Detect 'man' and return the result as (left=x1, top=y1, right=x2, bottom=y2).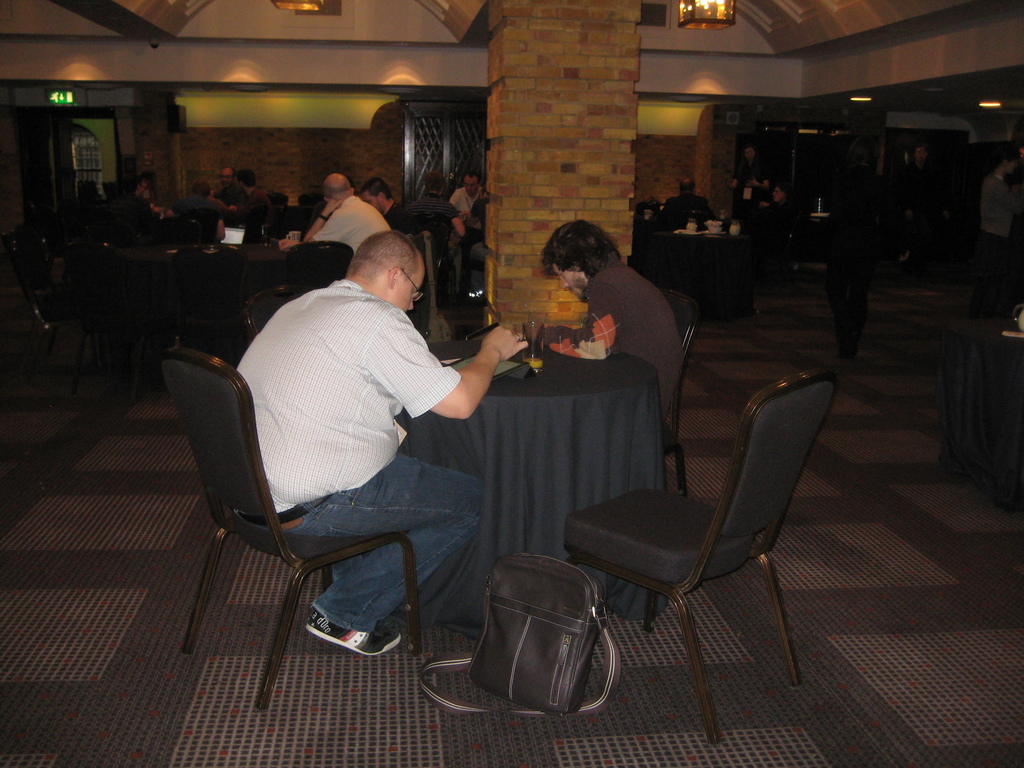
(left=726, top=145, right=768, bottom=214).
